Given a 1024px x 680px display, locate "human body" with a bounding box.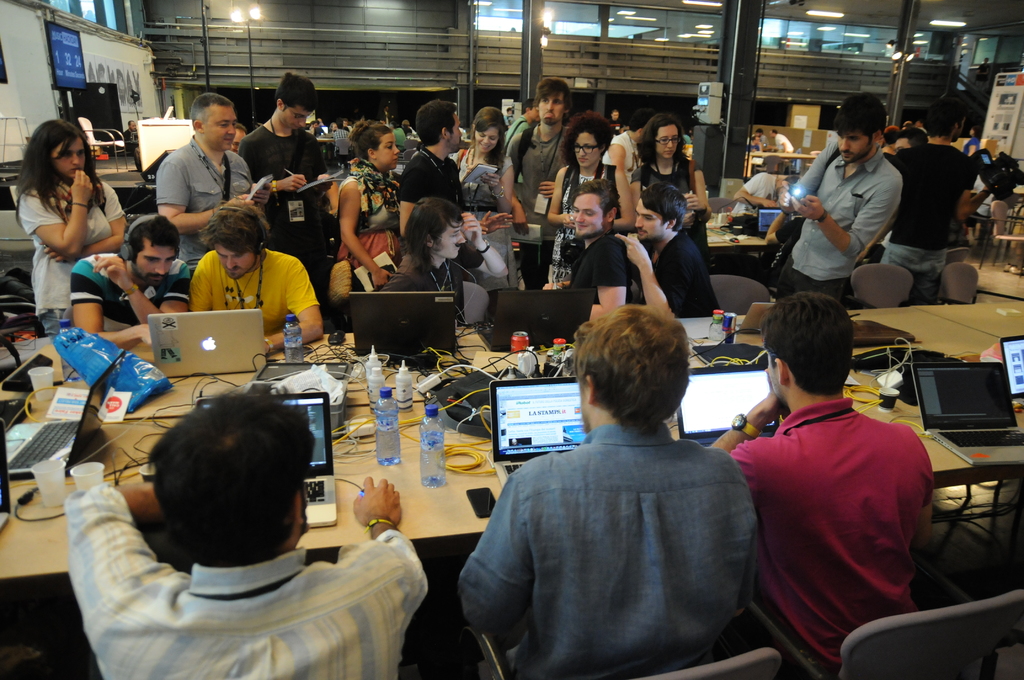
Located: (x1=617, y1=115, x2=717, y2=272).
